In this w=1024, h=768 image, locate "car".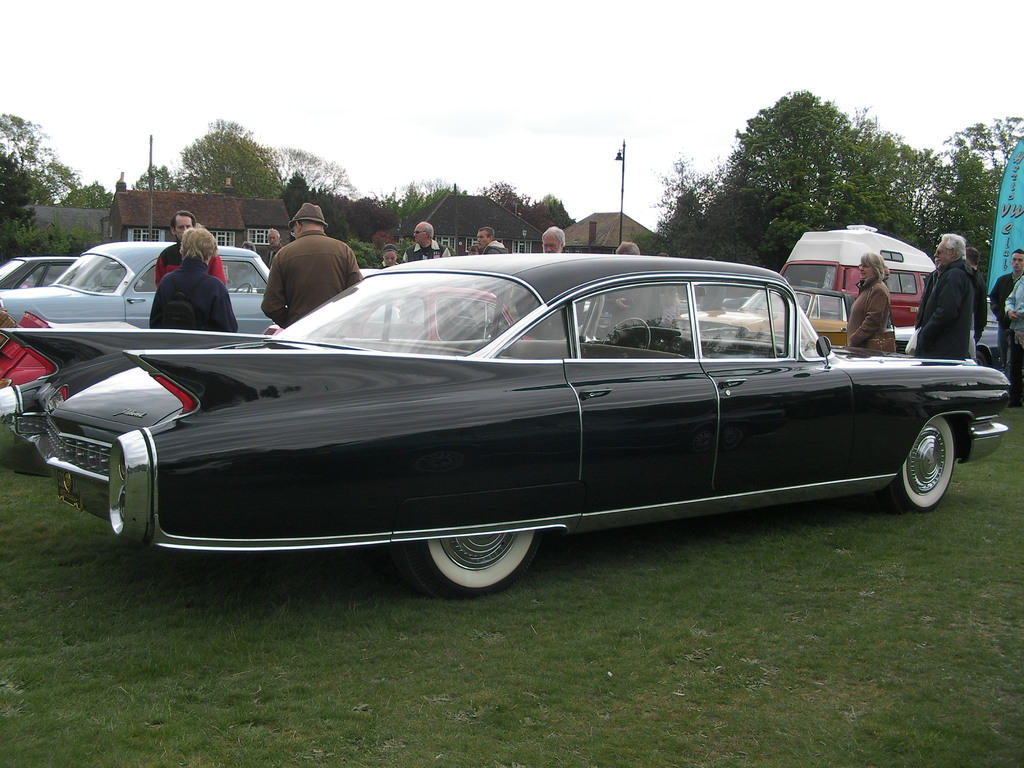
Bounding box: {"x1": 0, "y1": 246, "x2": 1016, "y2": 595}.
